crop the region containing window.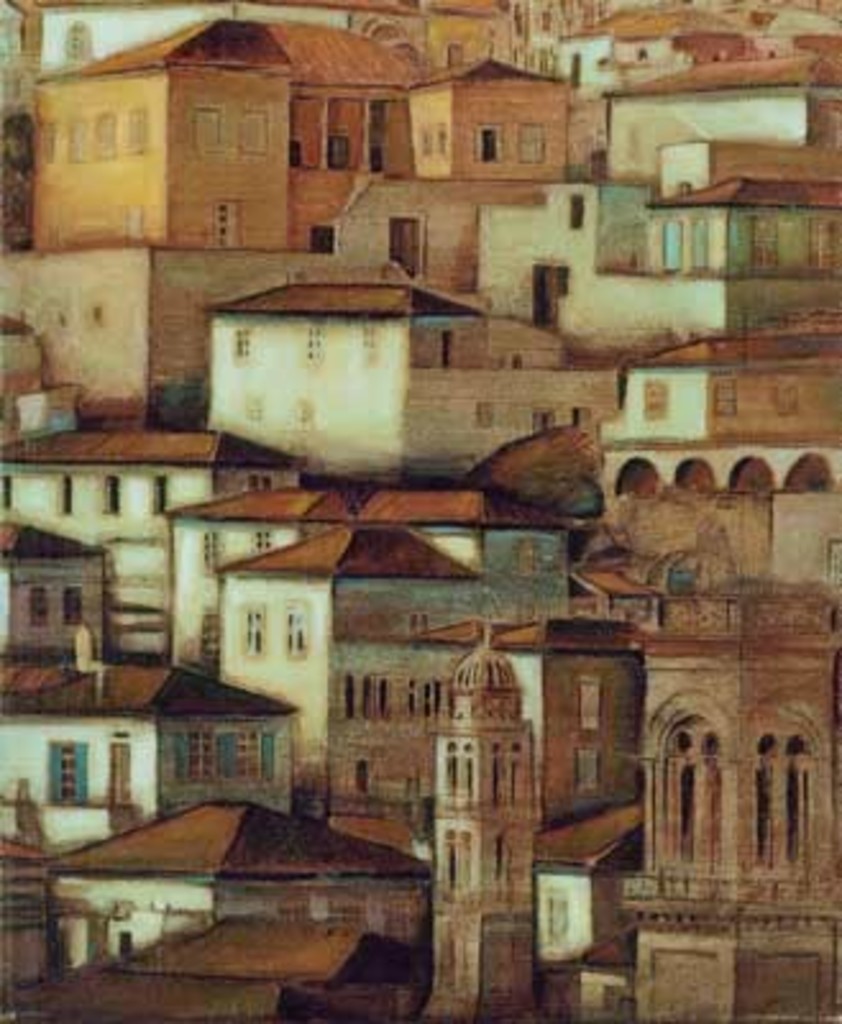
Crop region: bbox=(95, 466, 123, 517).
